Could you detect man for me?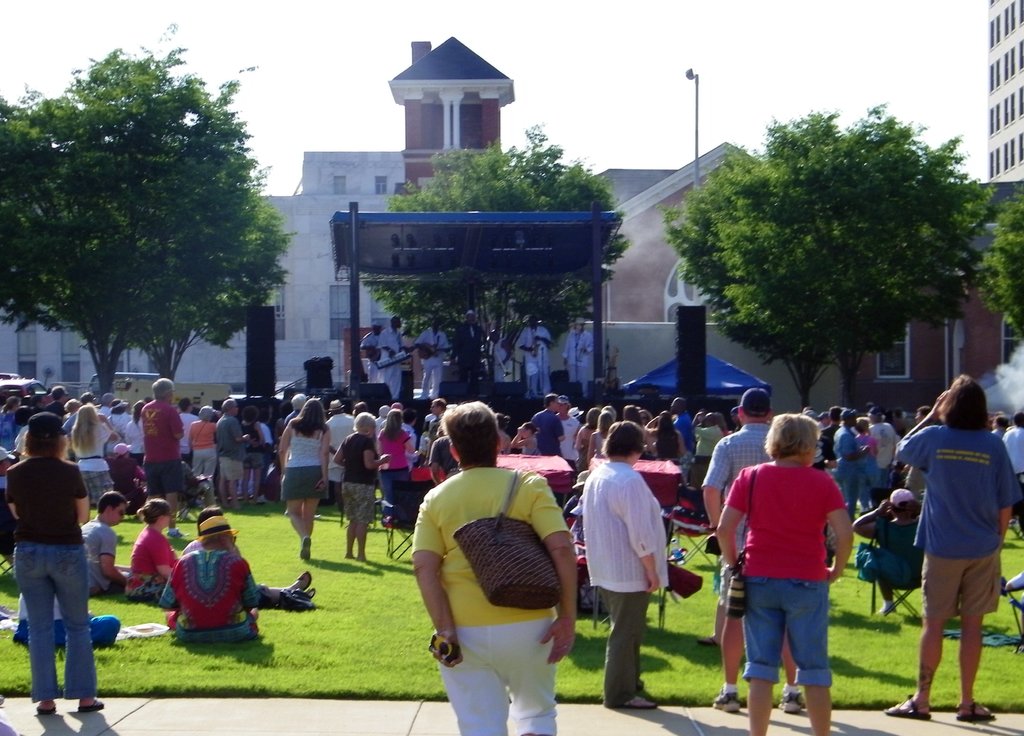
Detection result: l=133, t=379, r=186, b=537.
